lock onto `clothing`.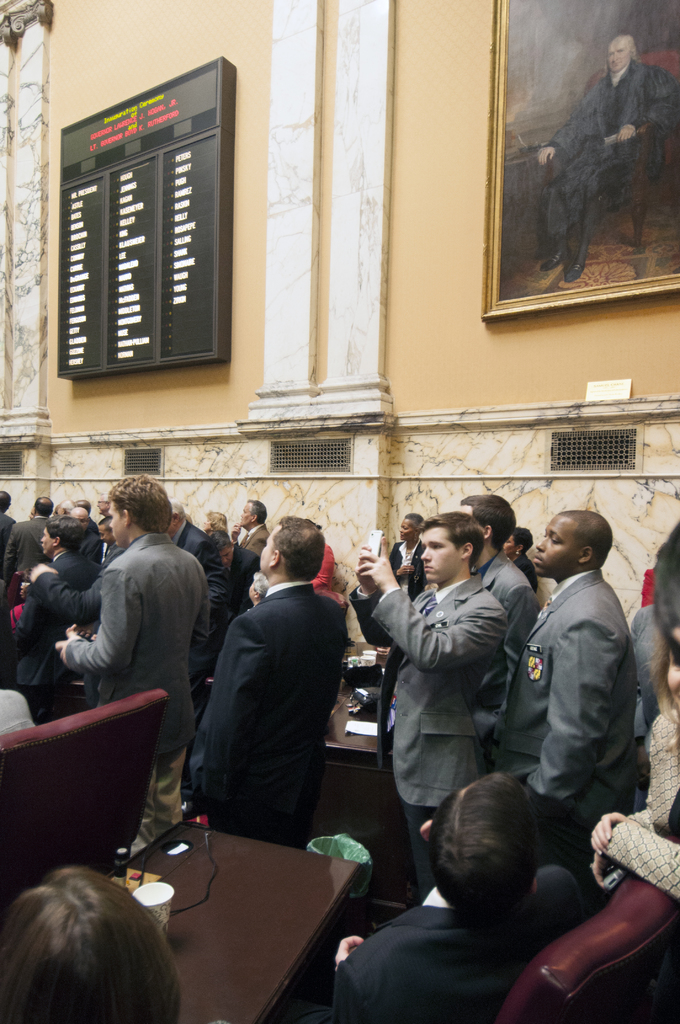
Locked: region(344, 920, 516, 1023).
